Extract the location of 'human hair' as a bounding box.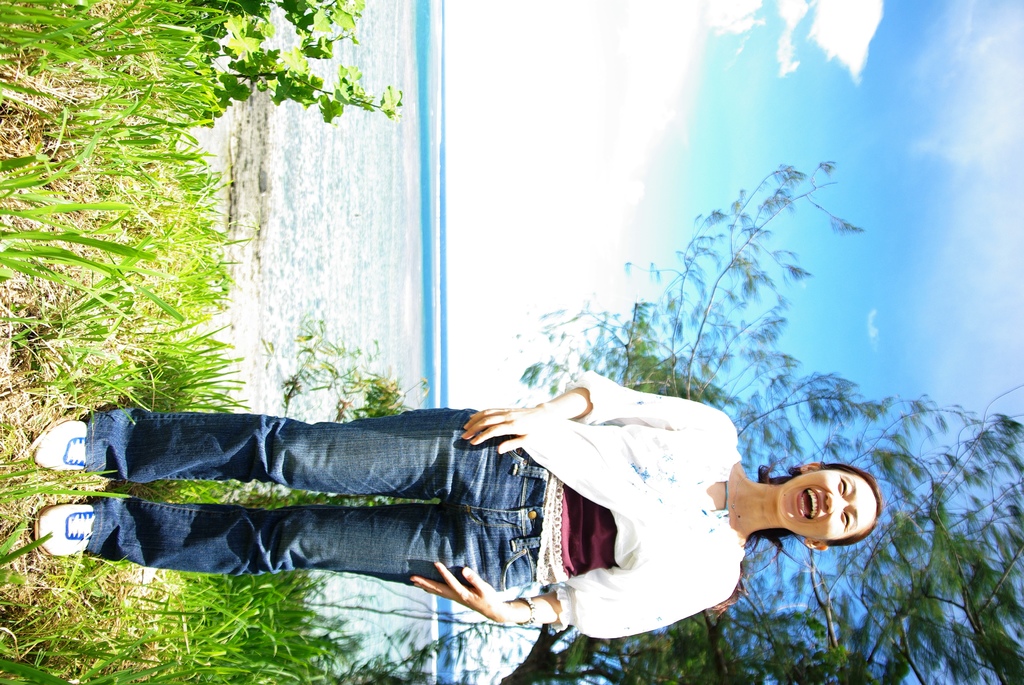
pyautogui.locateOnScreen(771, 455, 892, 553).
